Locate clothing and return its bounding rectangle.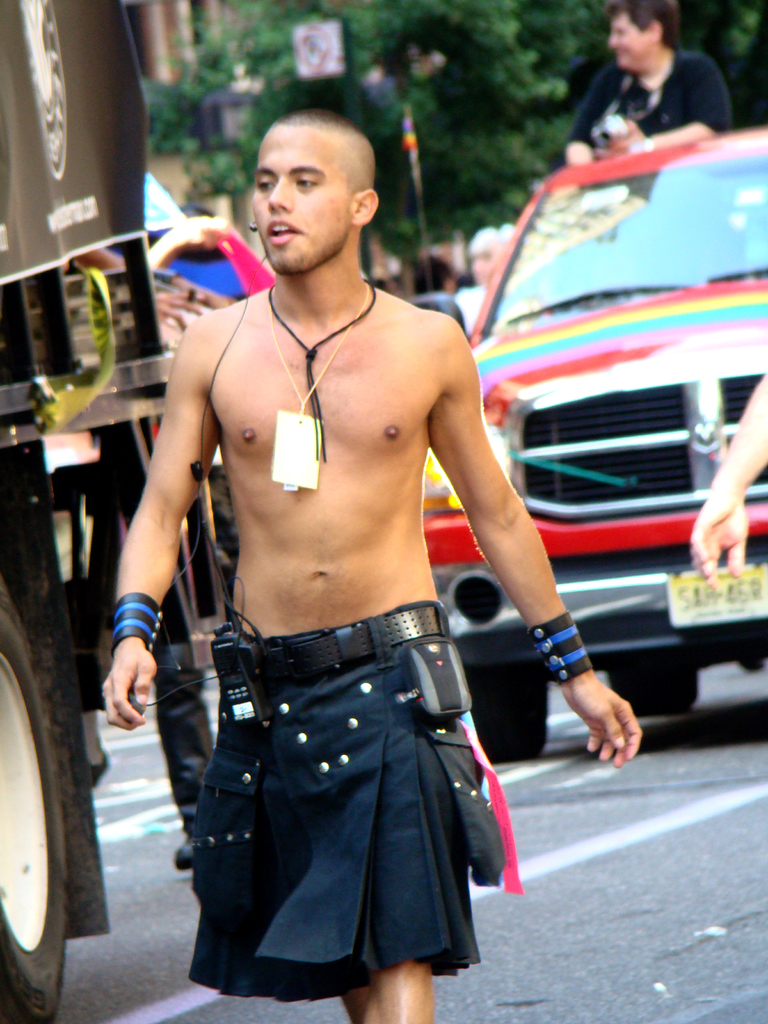
locate(572, 55, 739, 144).
